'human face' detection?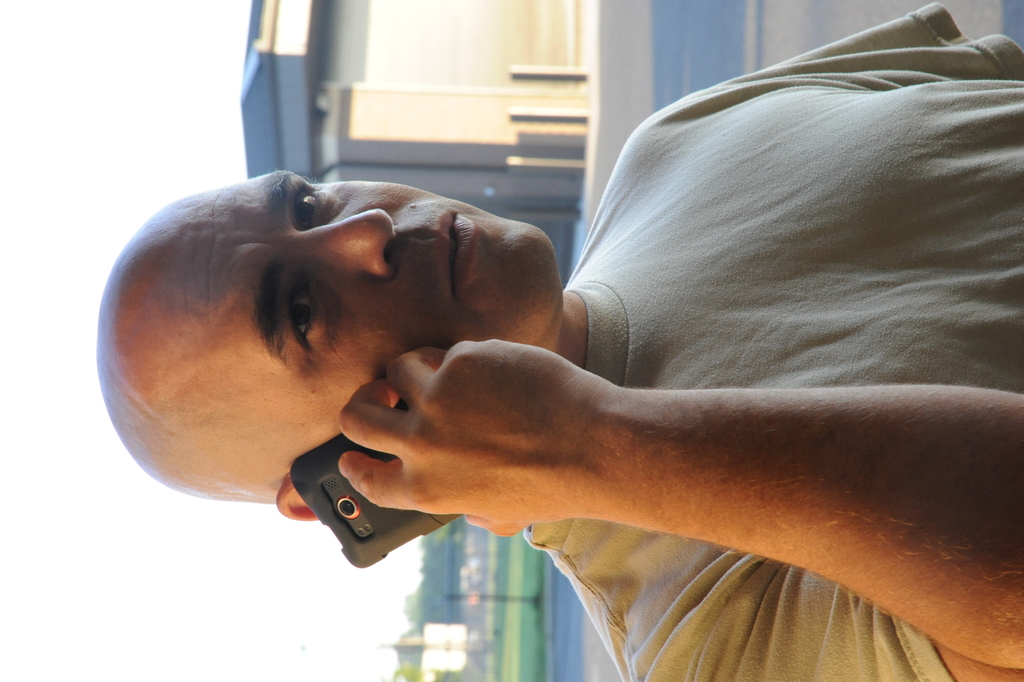
detection(147, 170, 560, 451)
